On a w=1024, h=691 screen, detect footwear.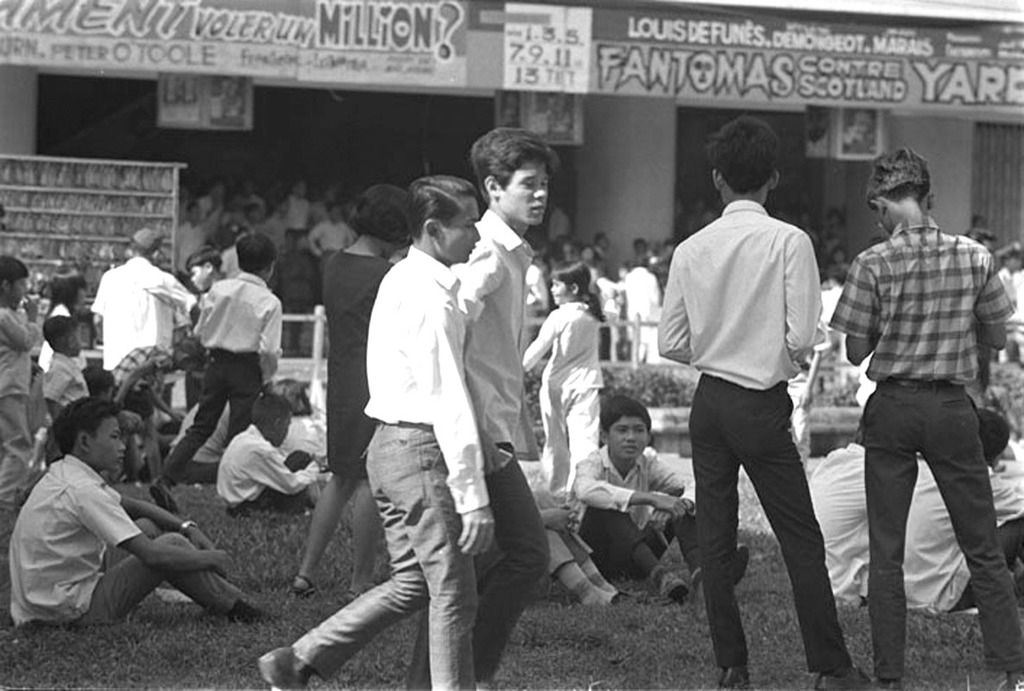
(x1=340, y1=586, x2=371, y2=605).
